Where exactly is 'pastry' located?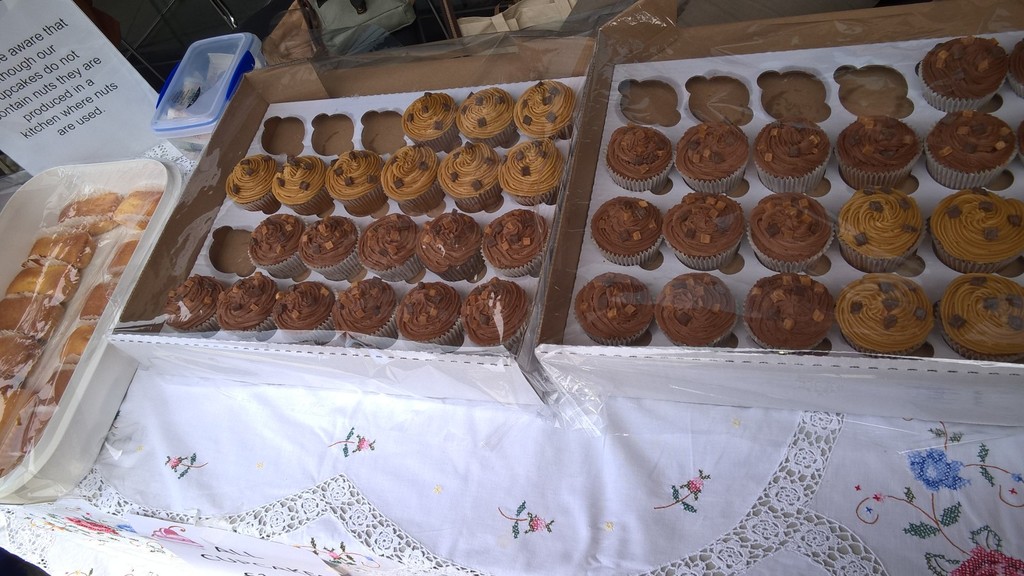
Its bounding box is bbox=(662, 193, 745, 269).
